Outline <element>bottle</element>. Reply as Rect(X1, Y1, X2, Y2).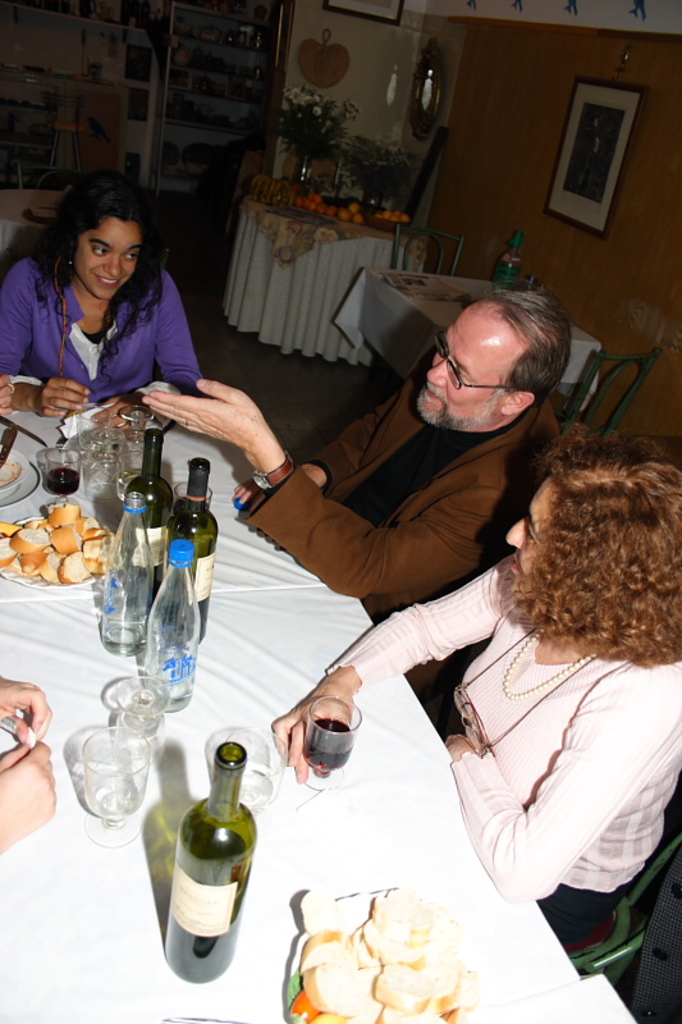
Rect(150, 539, 197, 712).
